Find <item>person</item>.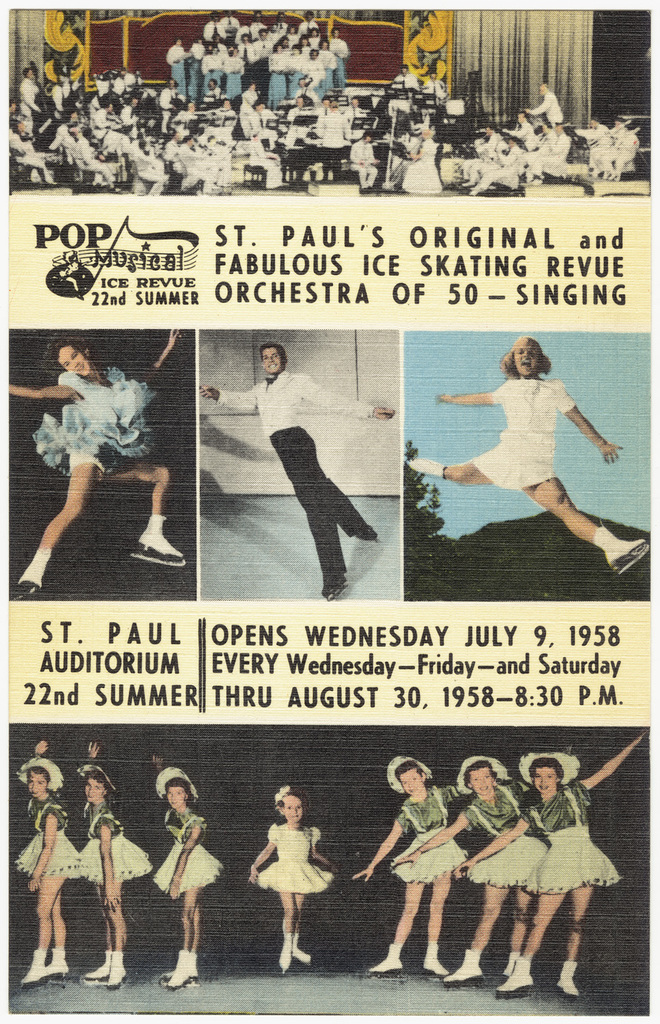
box(249, 786, 337, 975).
